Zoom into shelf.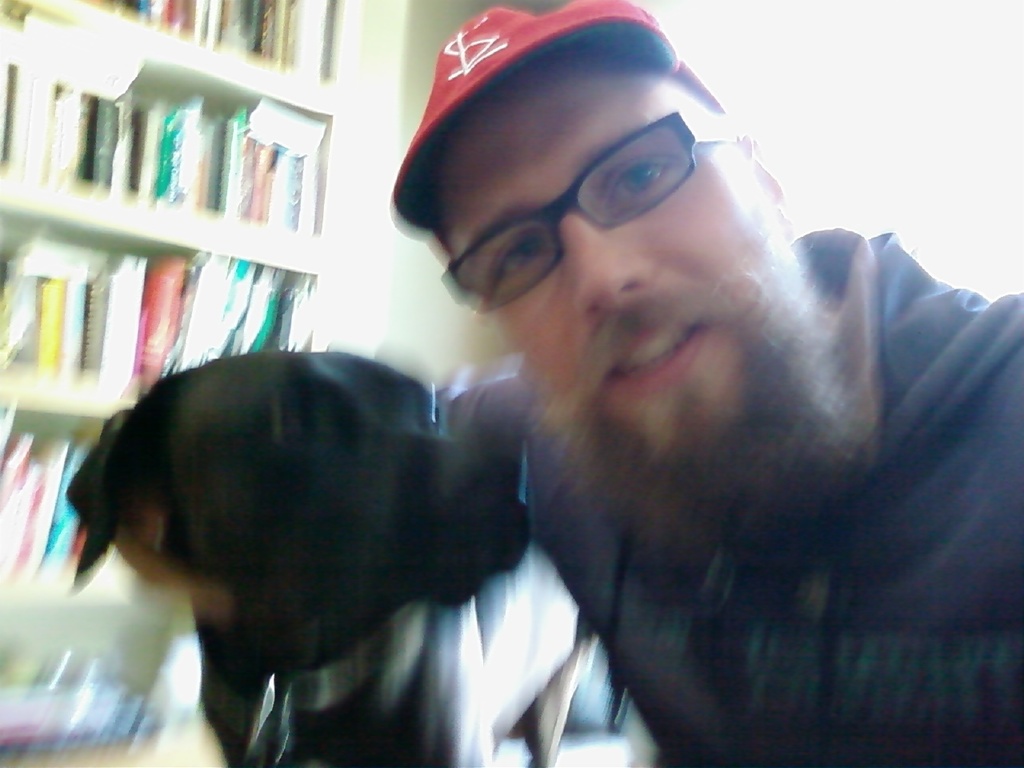
Zoom target: left=0, top=198, right=334, bottom=398.
